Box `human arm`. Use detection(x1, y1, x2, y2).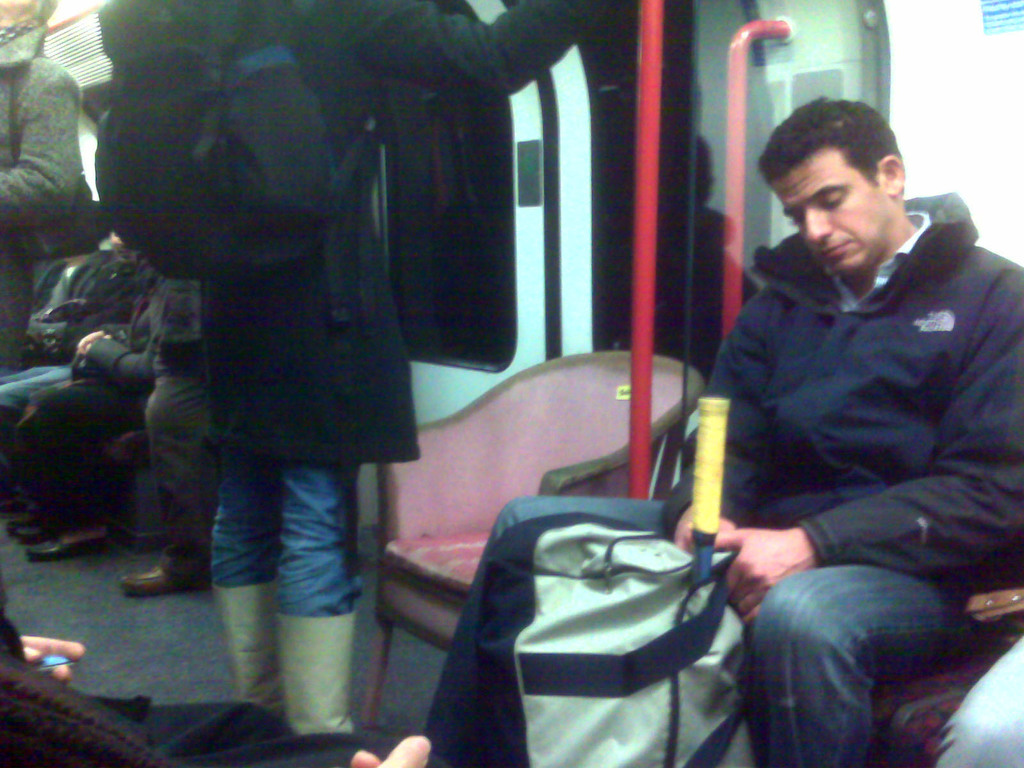
detection(353, 0, 657, 103).
